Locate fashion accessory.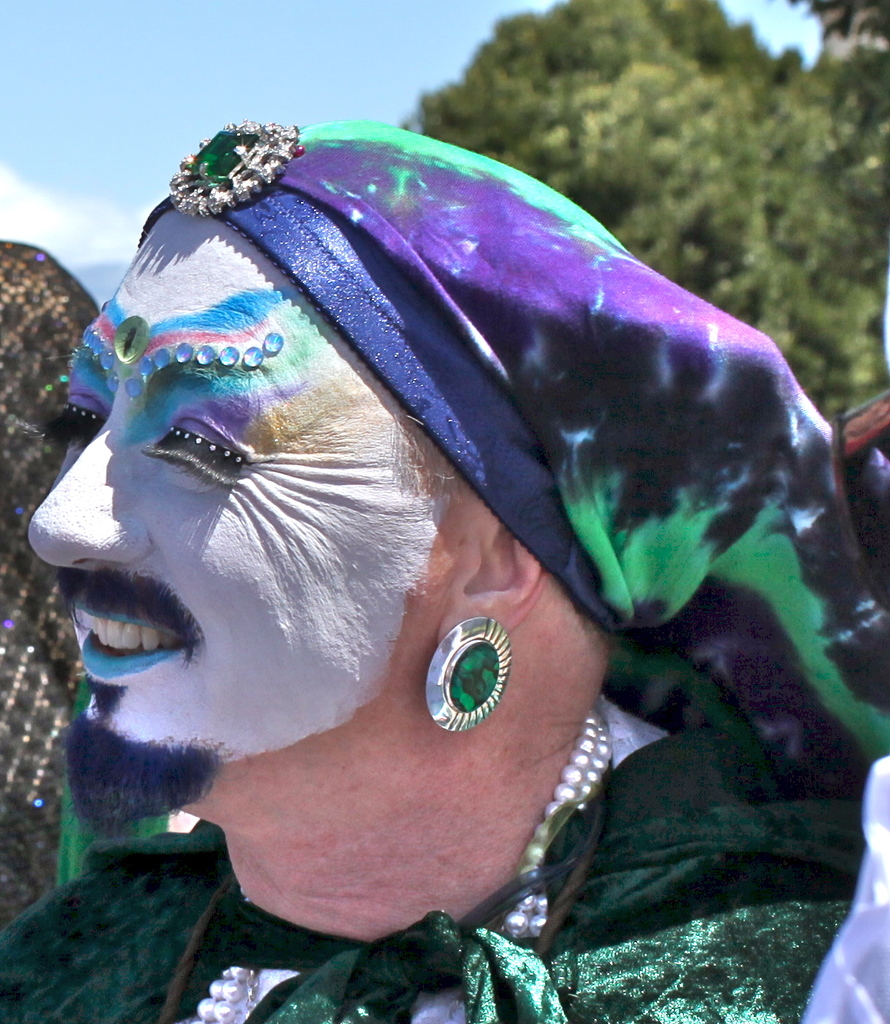
Bounding box: <bbox>131, 113, 889, 1021</bbox>.
